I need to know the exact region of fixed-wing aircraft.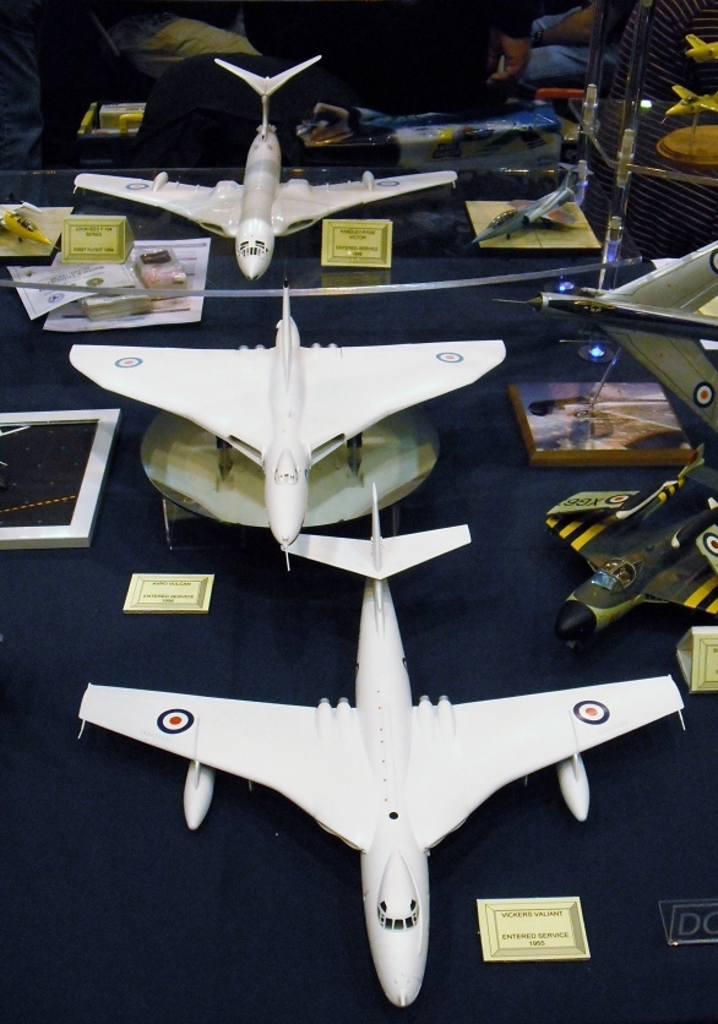
Region: {"left": 463, "top": 159, "right": 592, "bottom": 249}.
